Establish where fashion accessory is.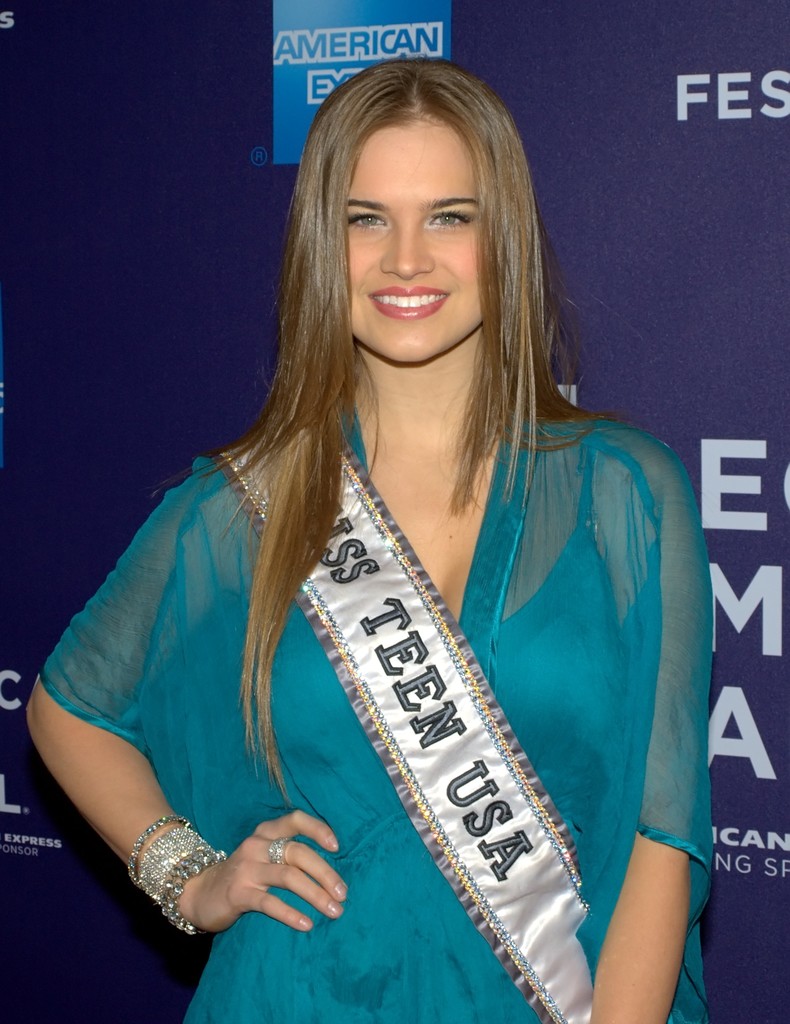
Established at (217, 452, 591, 1023).
